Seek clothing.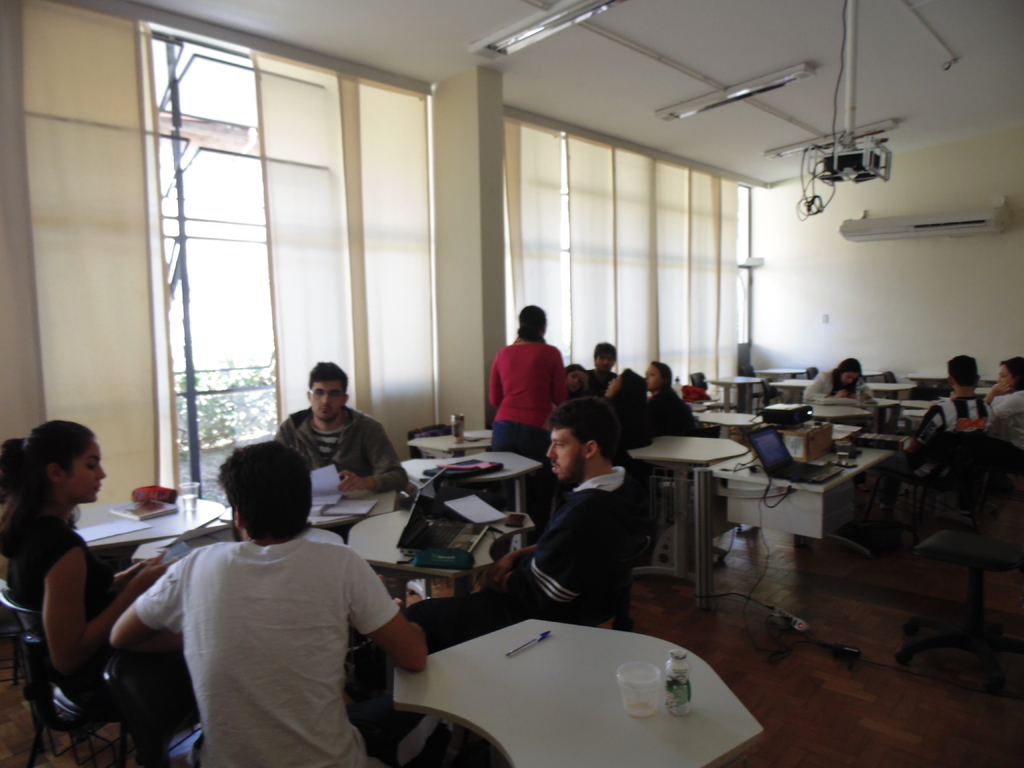
bbox=(410, 451, 645, 650).
